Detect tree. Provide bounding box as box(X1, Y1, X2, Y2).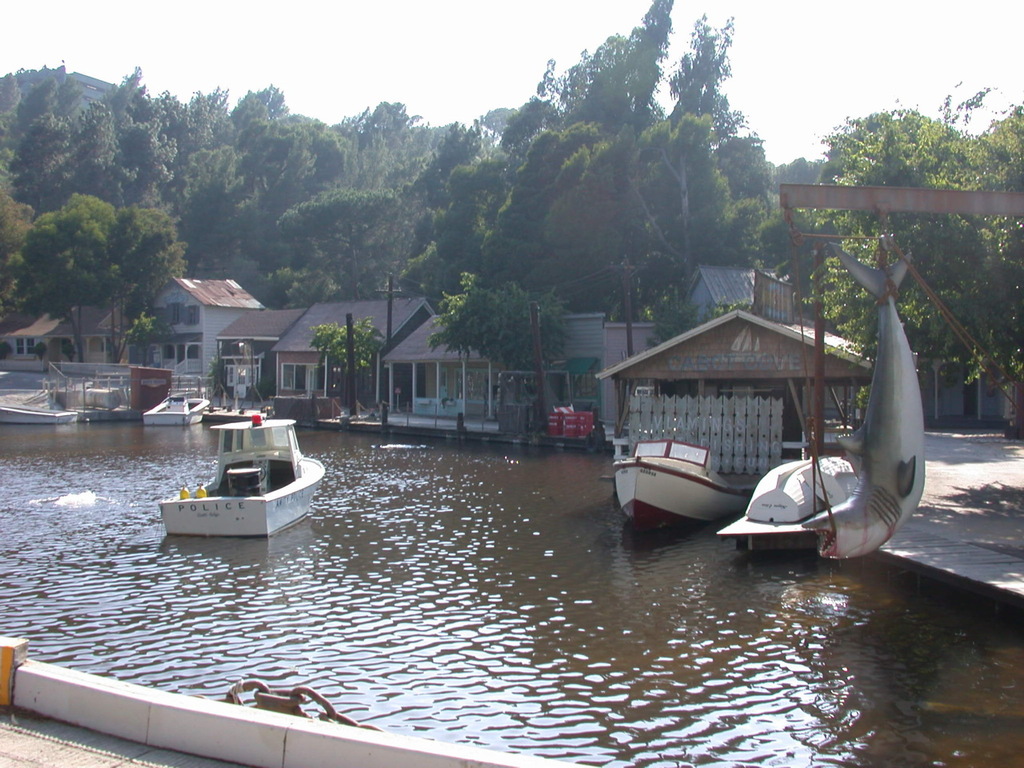
box(110, 306, 183, 402).
